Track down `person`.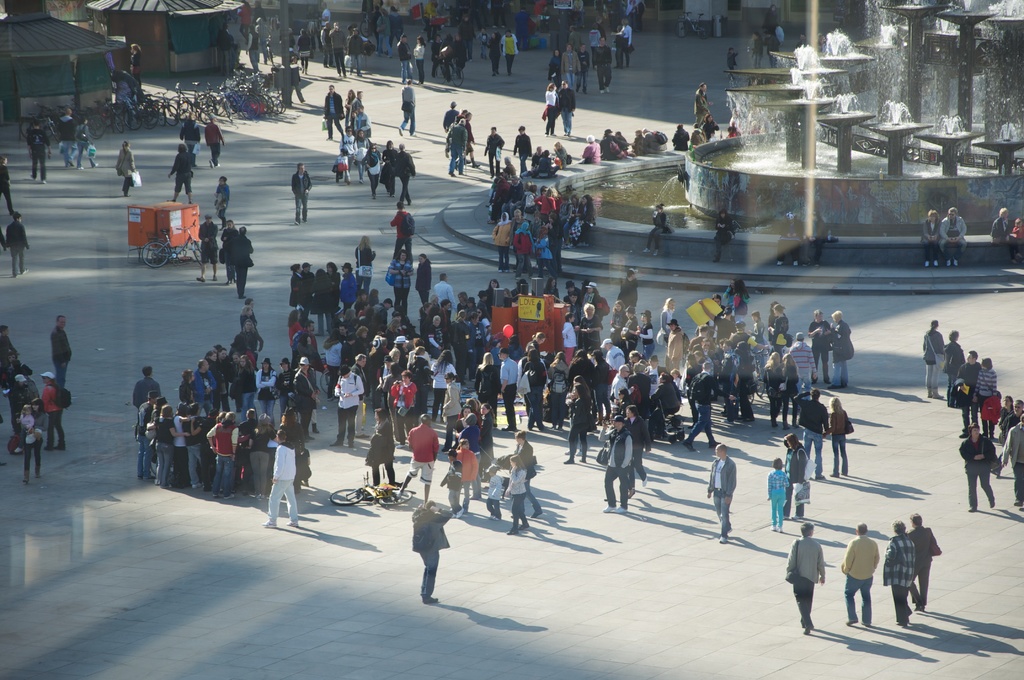
Tracked to 766, 454, 794, 535.
